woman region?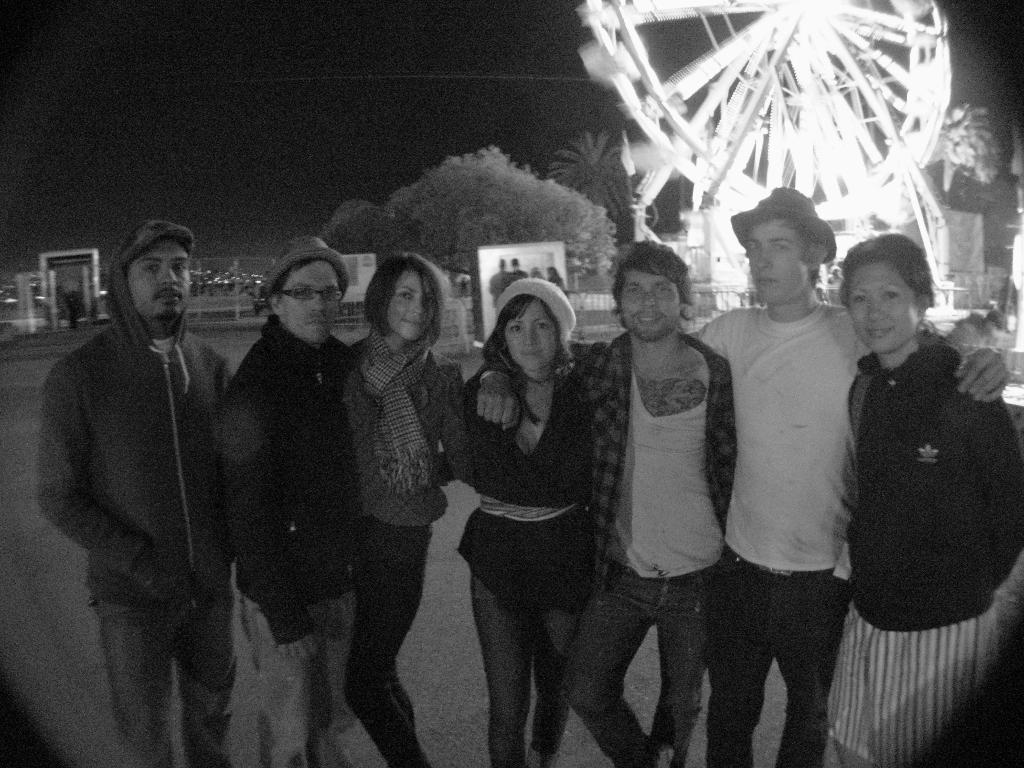
[x1=827, y1=232, x2=1022, y2=767]
